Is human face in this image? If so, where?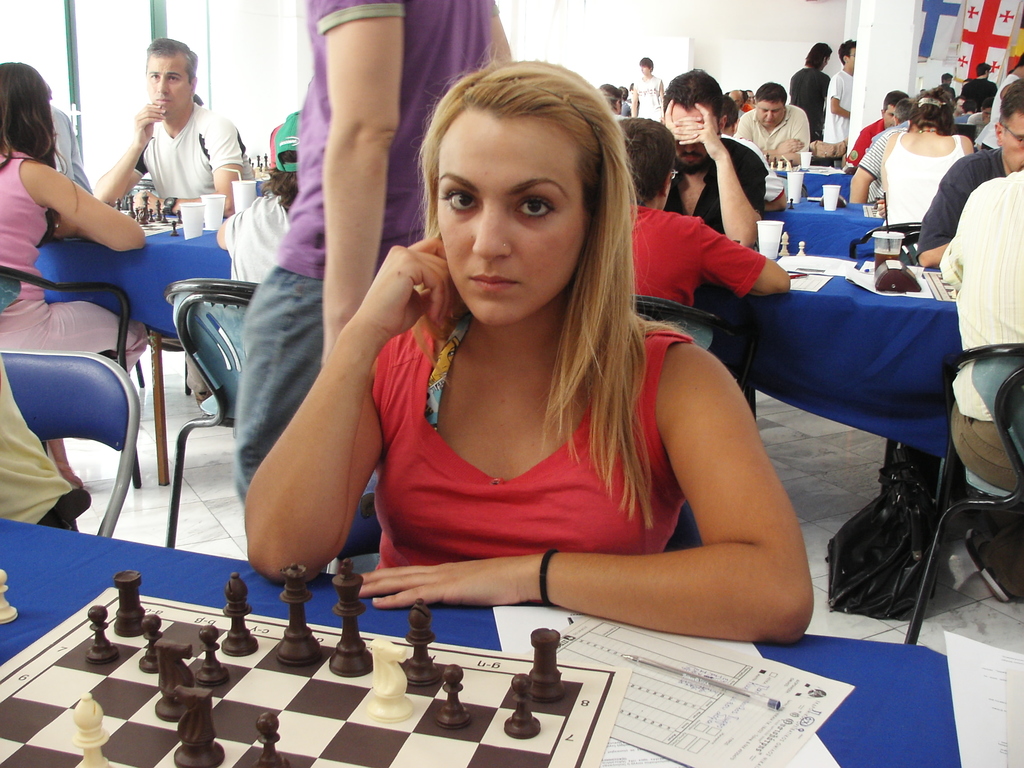
Yes, at [996, 114, 1023, 170].
